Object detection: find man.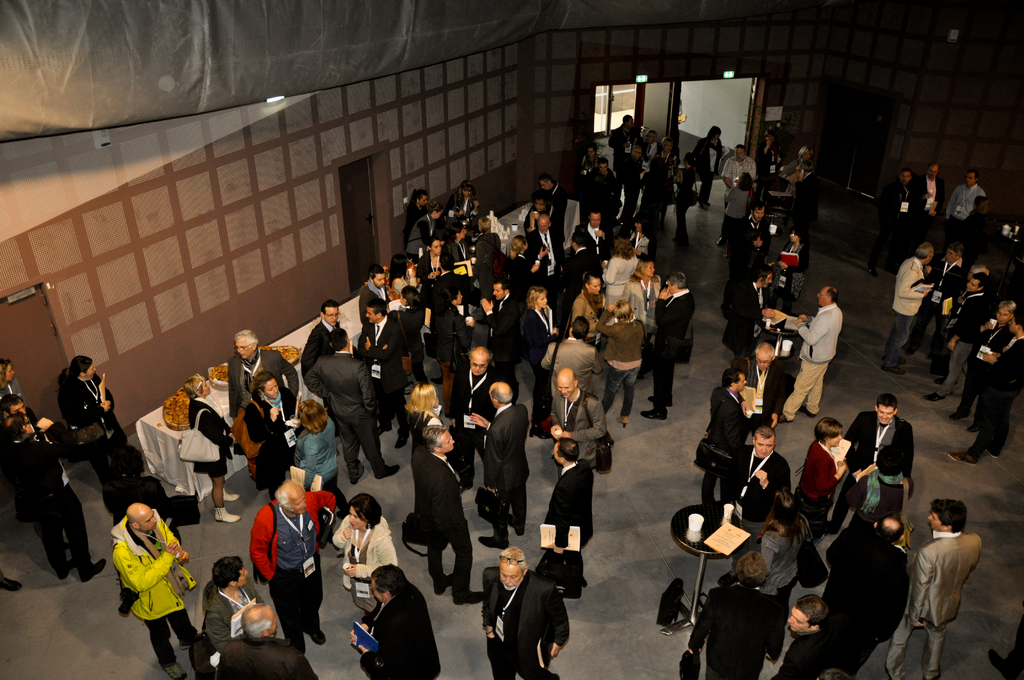
pyautogui.locateOnScreen(538, 174, 568, 254).
